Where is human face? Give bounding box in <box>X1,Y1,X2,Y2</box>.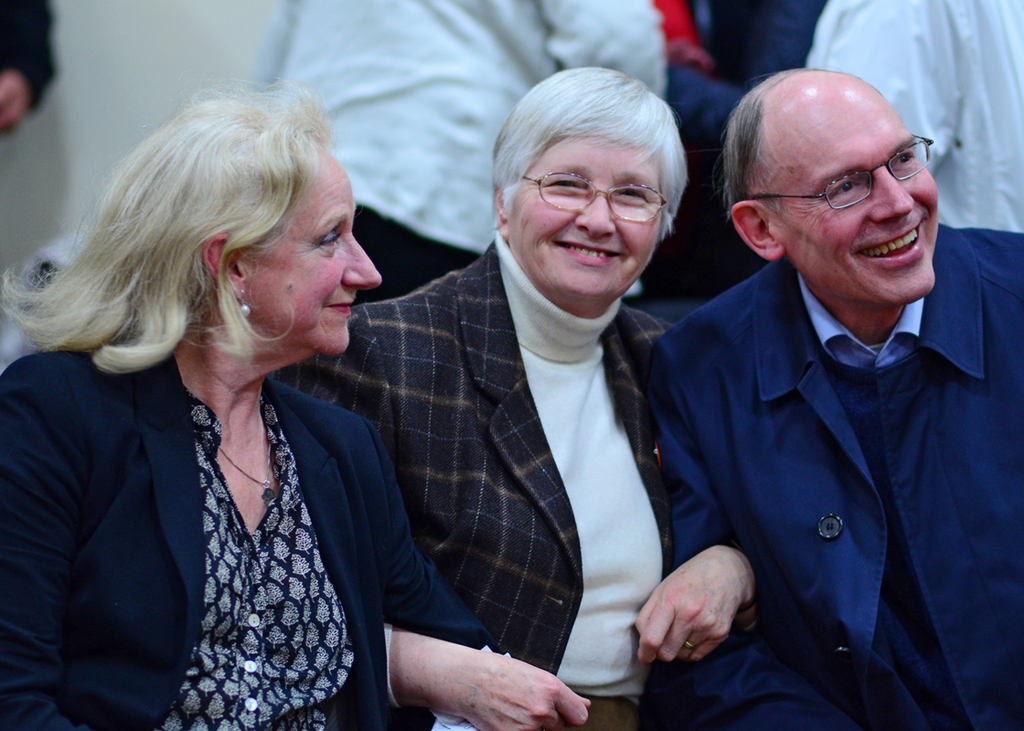
<box>505,130,664,289</box>.
